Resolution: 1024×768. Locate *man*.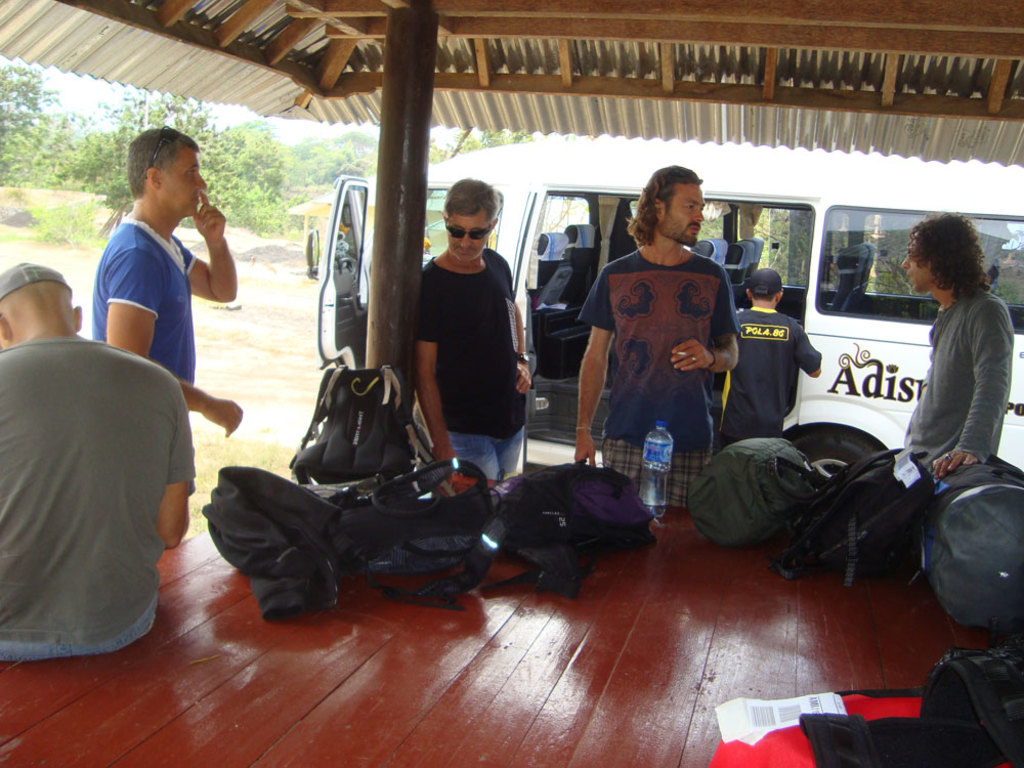
x1=568, y1=162, x2=740, y2=508.
